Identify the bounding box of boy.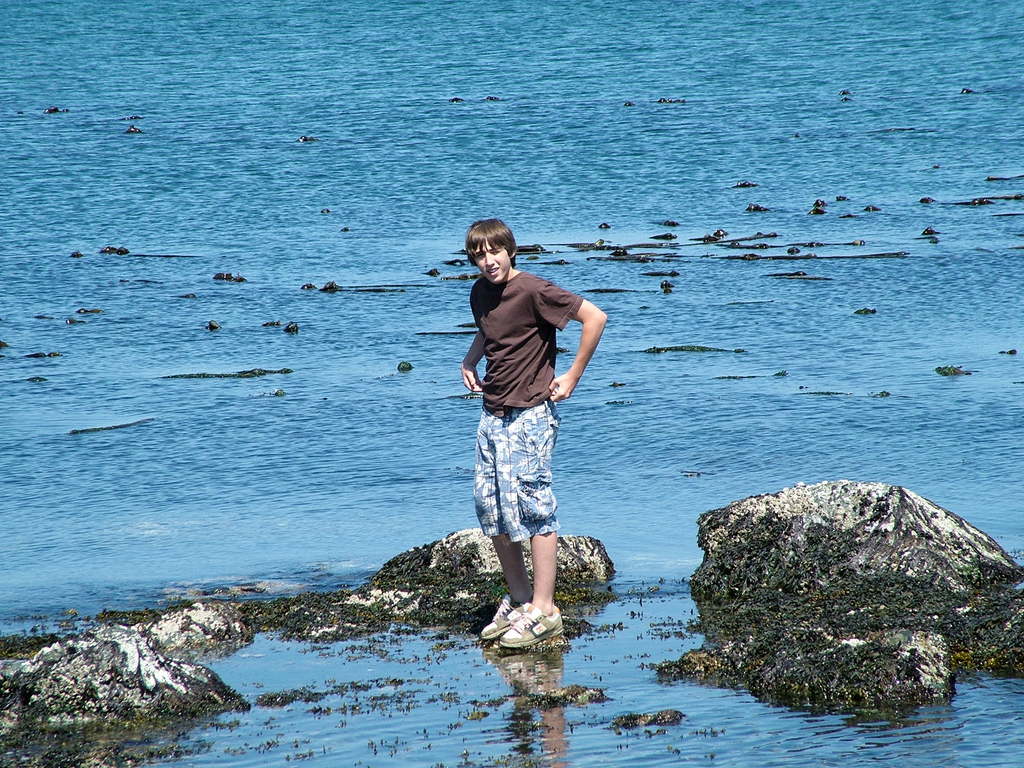
457,220,611,644.
